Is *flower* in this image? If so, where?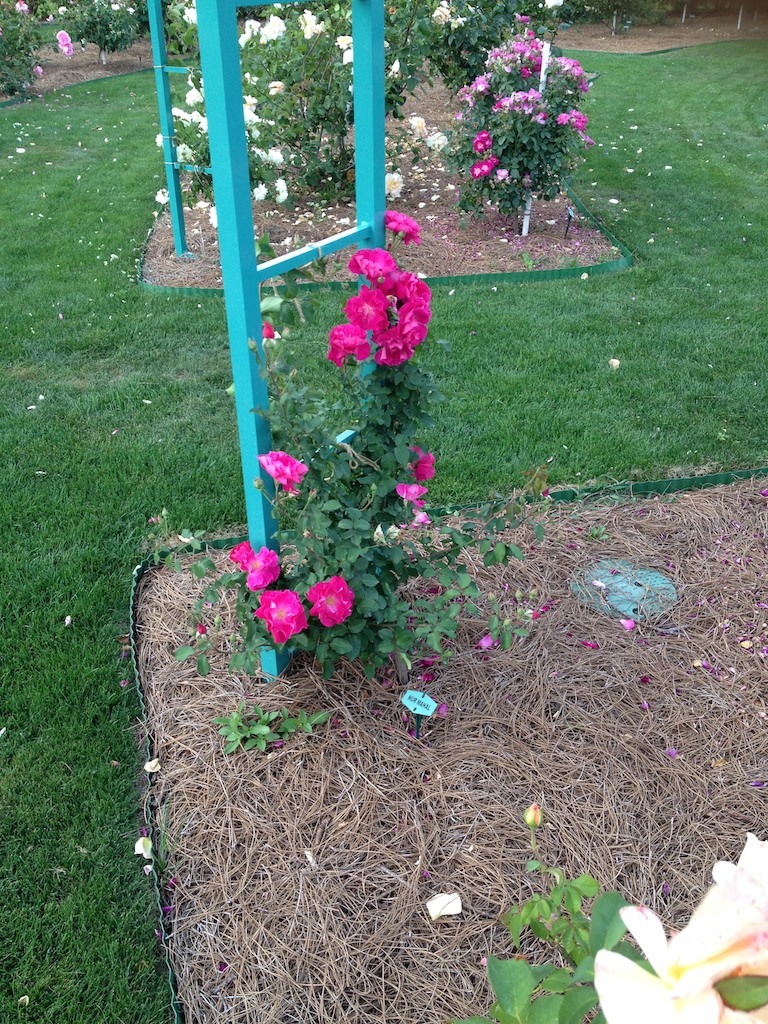
Yes, at select_region(384, 209, 421, 246).
